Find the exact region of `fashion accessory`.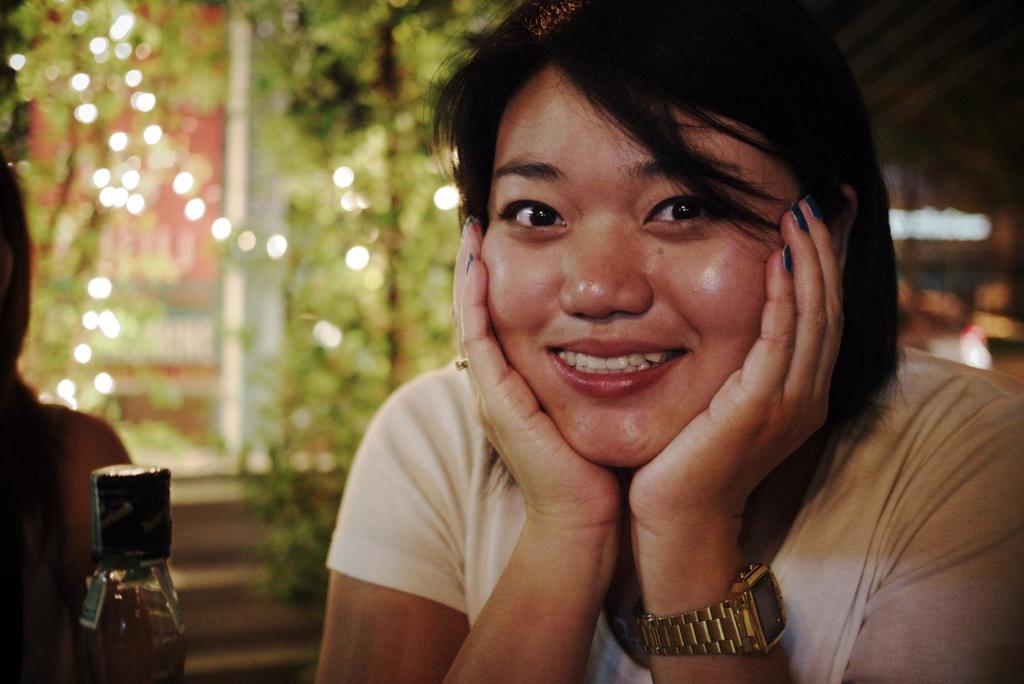
Exact region: <bbox>641, 559, 792, 657</bbox>.
